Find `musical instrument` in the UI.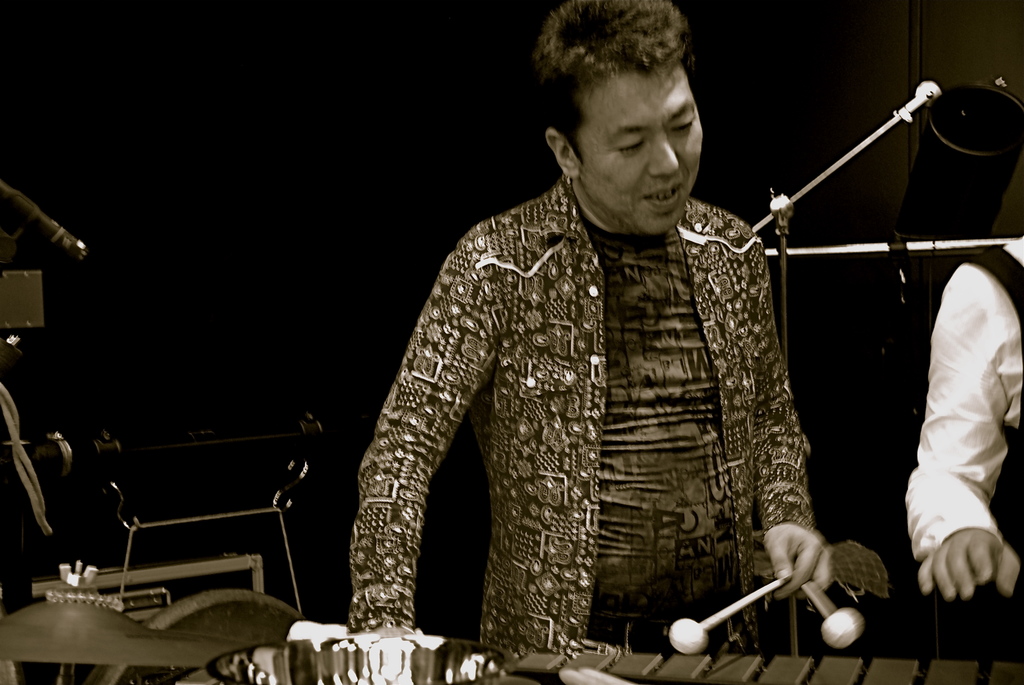
UI element at bbox(497, 649, 1023, 684).
